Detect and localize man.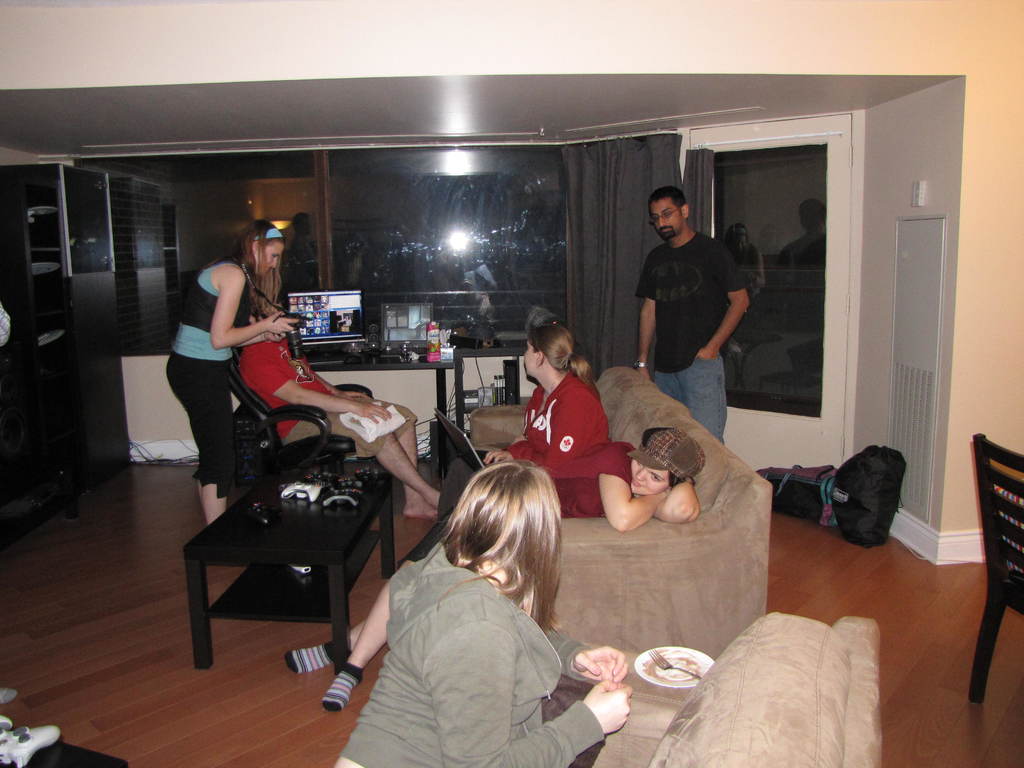
Localized at 627,189,743,454.
